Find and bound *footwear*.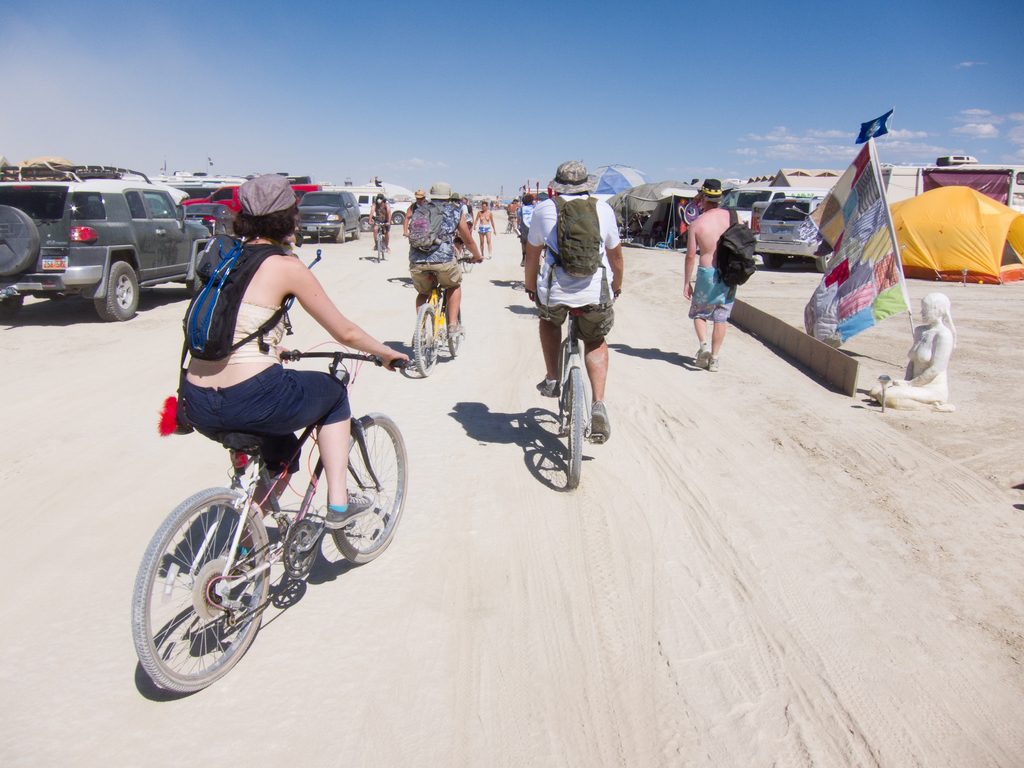
Bound: 386,246,390,254.
